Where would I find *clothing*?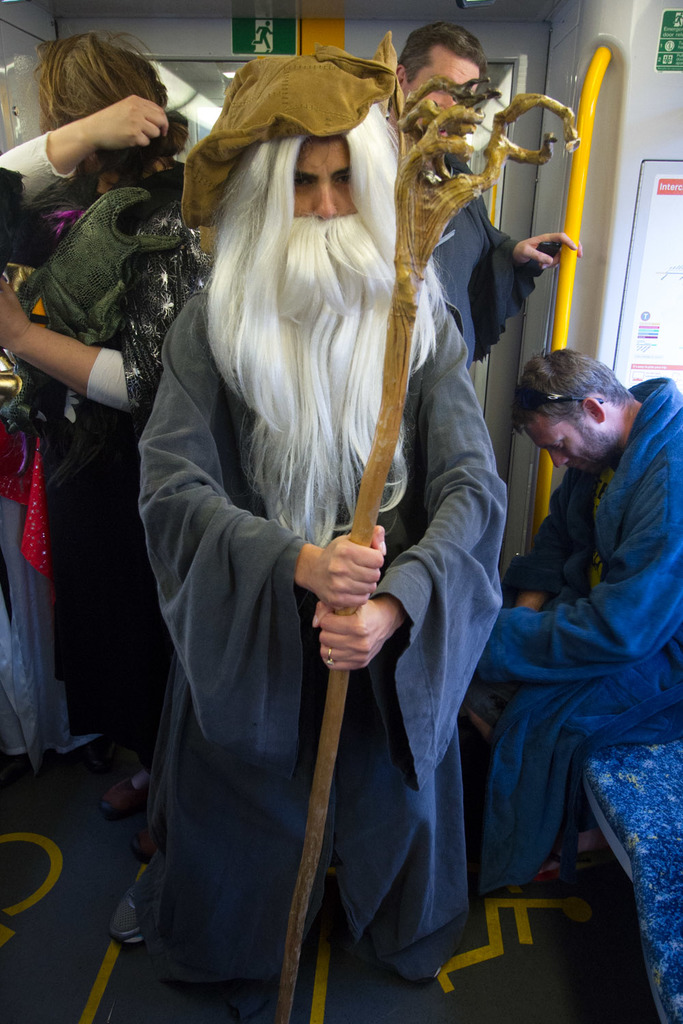
At box(137, 287, 511, 1023).
